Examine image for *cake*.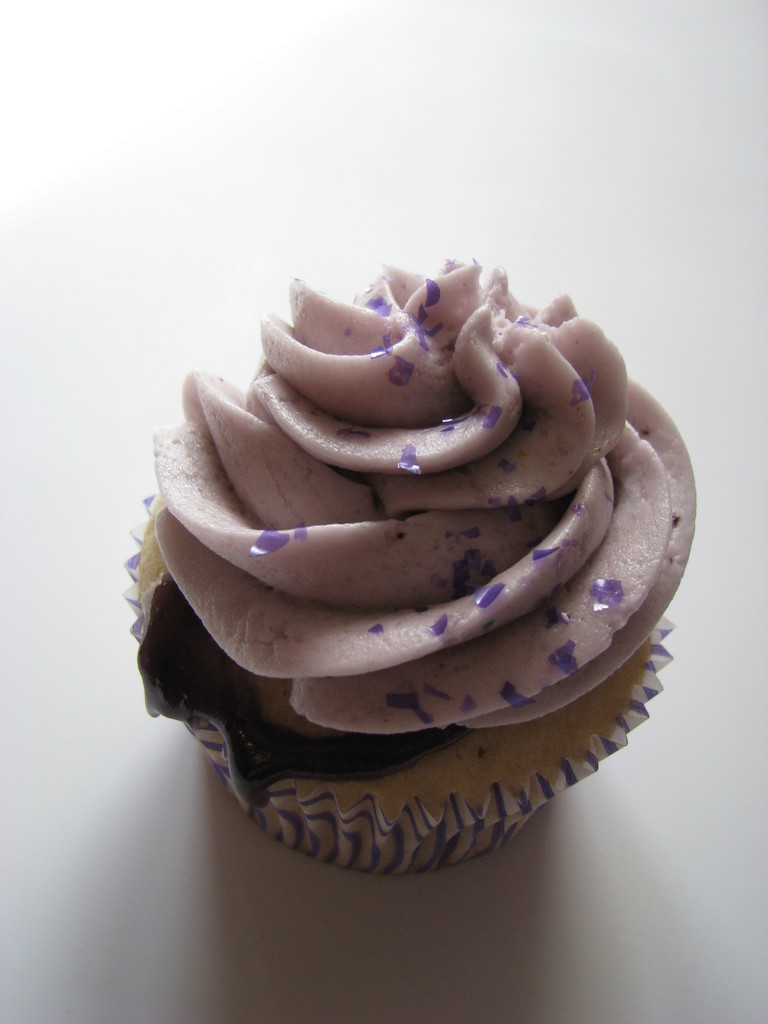
Examination result: left=138, top=248, right=696, bottom=879.
